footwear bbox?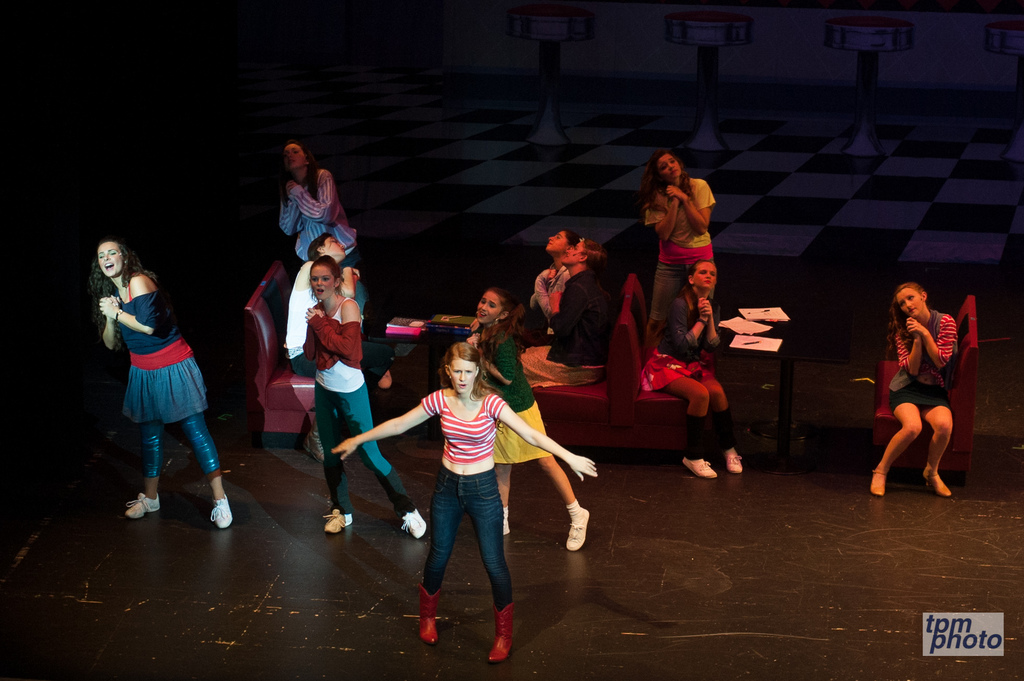
(x1=322, y1=507, x2=353, y2=534)
